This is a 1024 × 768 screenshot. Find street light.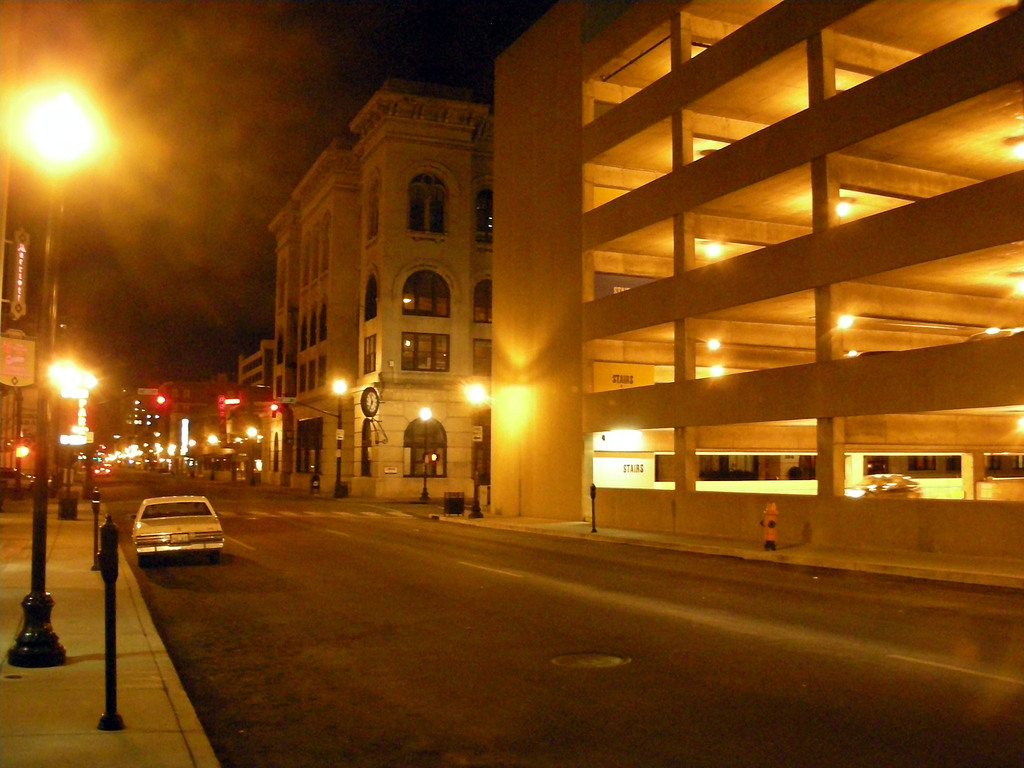
Bounding box: [left=245, top=428, right=257, bottom=486].
